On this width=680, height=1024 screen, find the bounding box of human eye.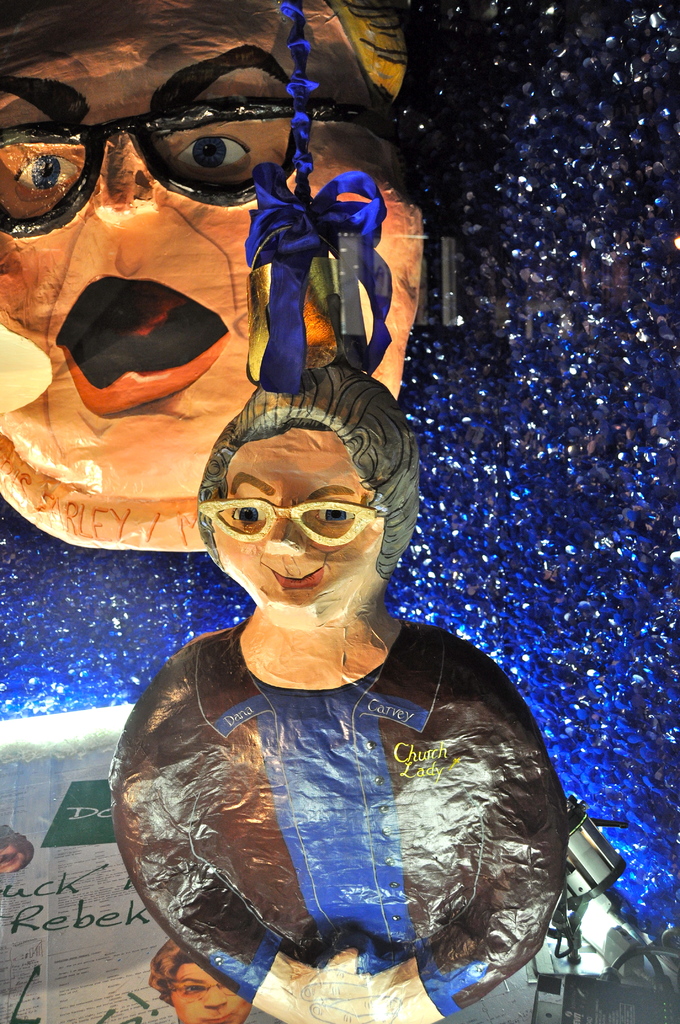
Bounding box: [left=231, top=498, right=264, bottom=524].
